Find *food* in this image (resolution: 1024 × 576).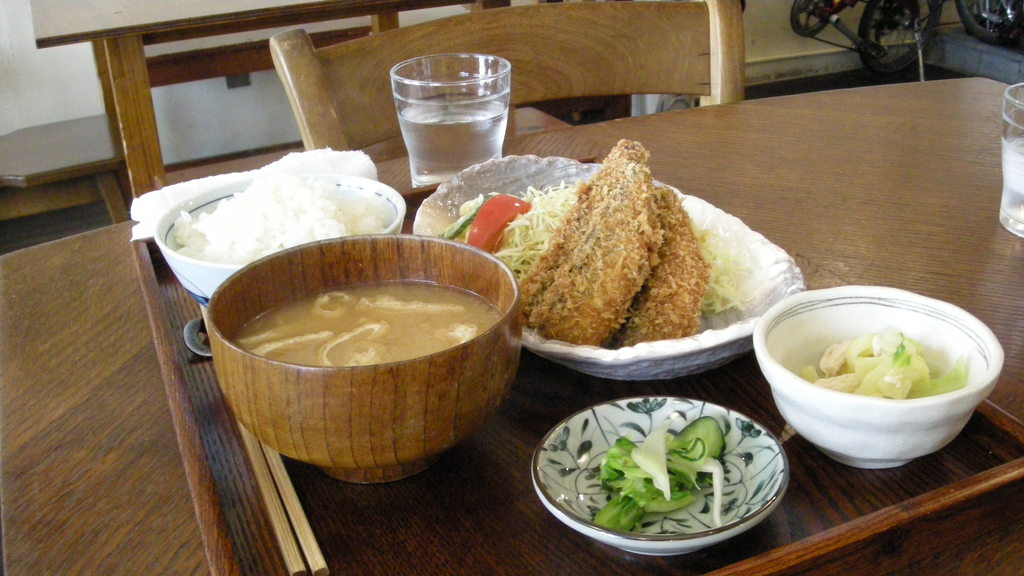
Rect(431, 132, 751, 348).
